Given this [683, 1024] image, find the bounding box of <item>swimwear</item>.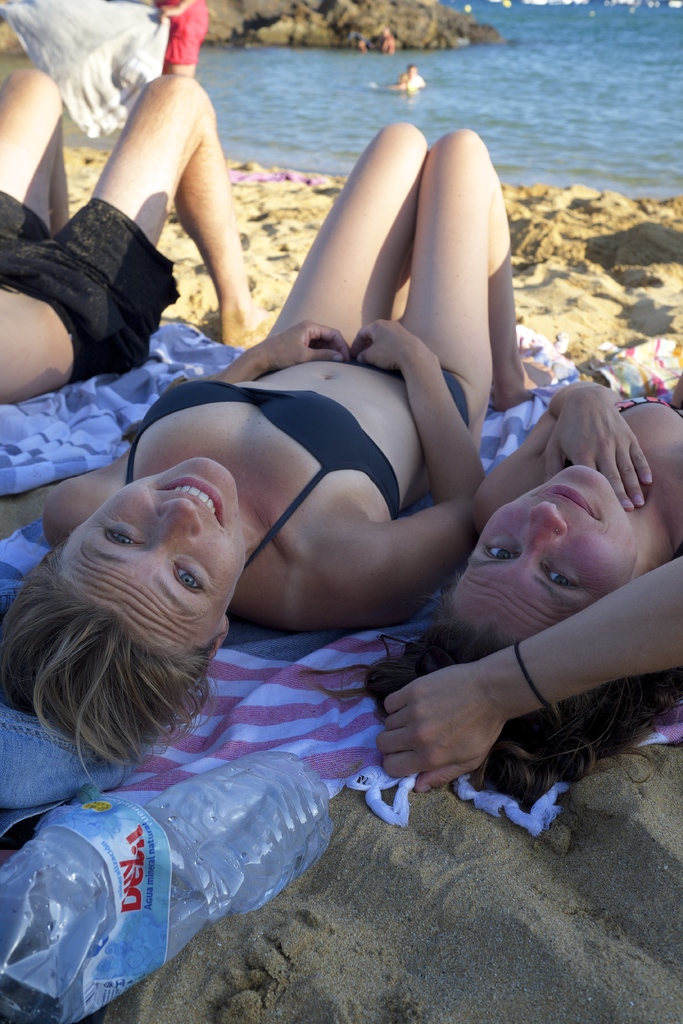
locate(341, 356, 474, 429).
